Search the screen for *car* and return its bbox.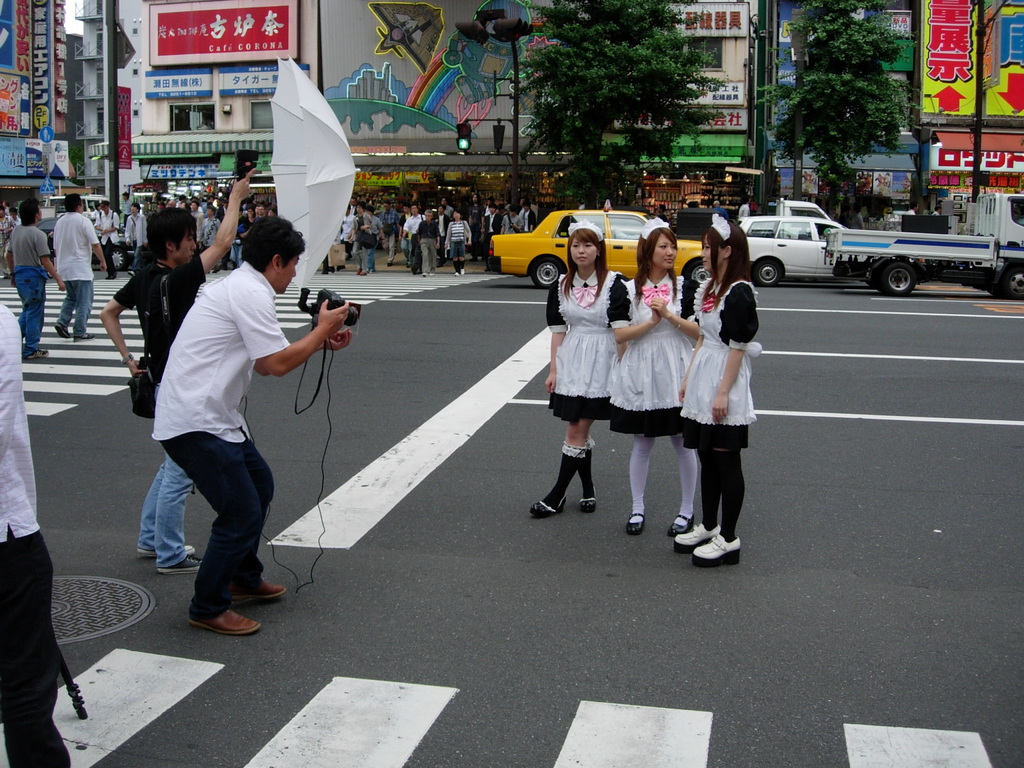
Found: region(484, 205, 712, 296).
